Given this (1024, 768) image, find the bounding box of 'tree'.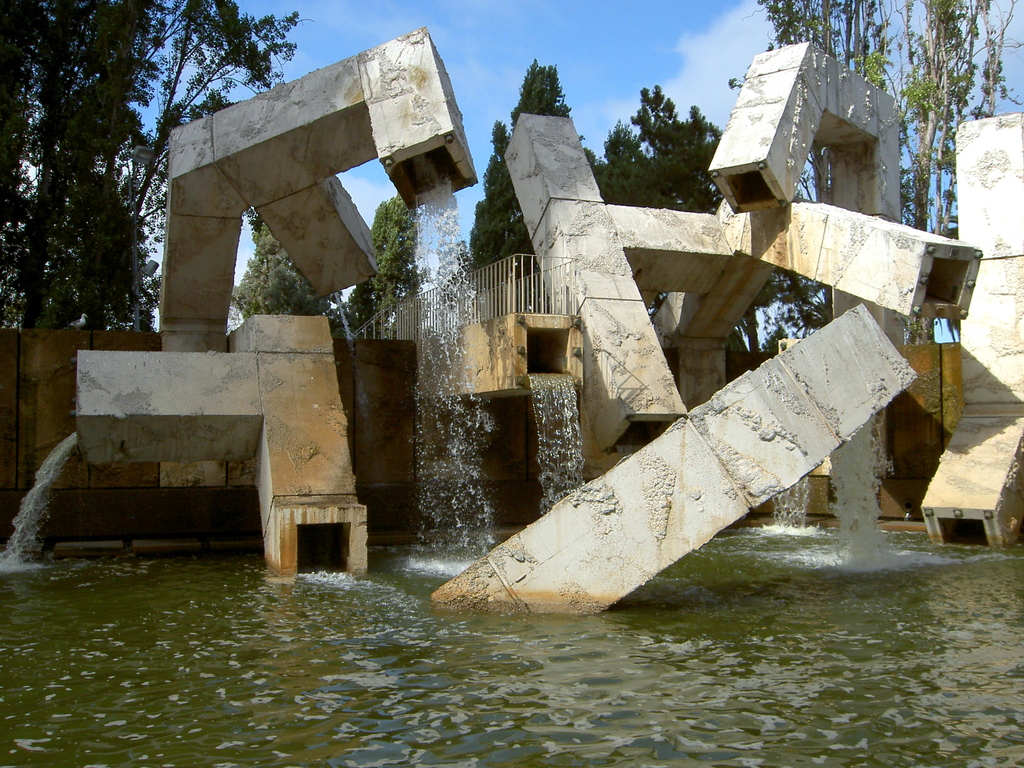
(x1=375, y1=193, x2=415, y2=298).
